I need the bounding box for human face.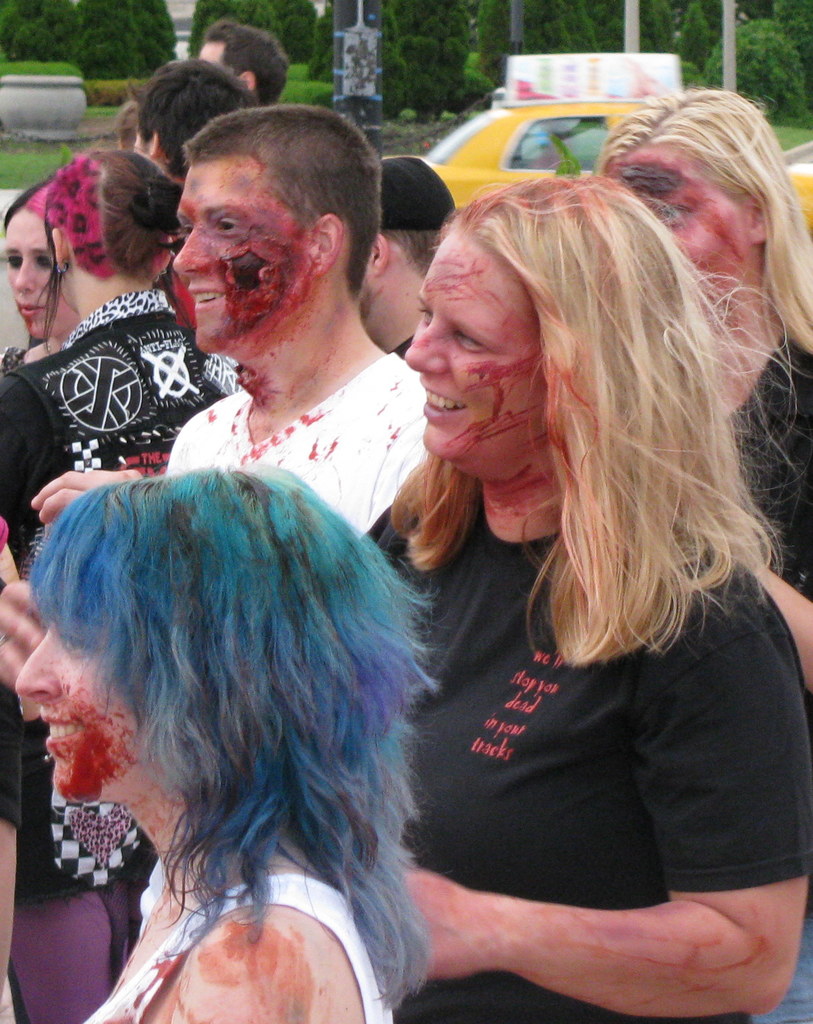
Here it is: [173, 163, 316, 358].
